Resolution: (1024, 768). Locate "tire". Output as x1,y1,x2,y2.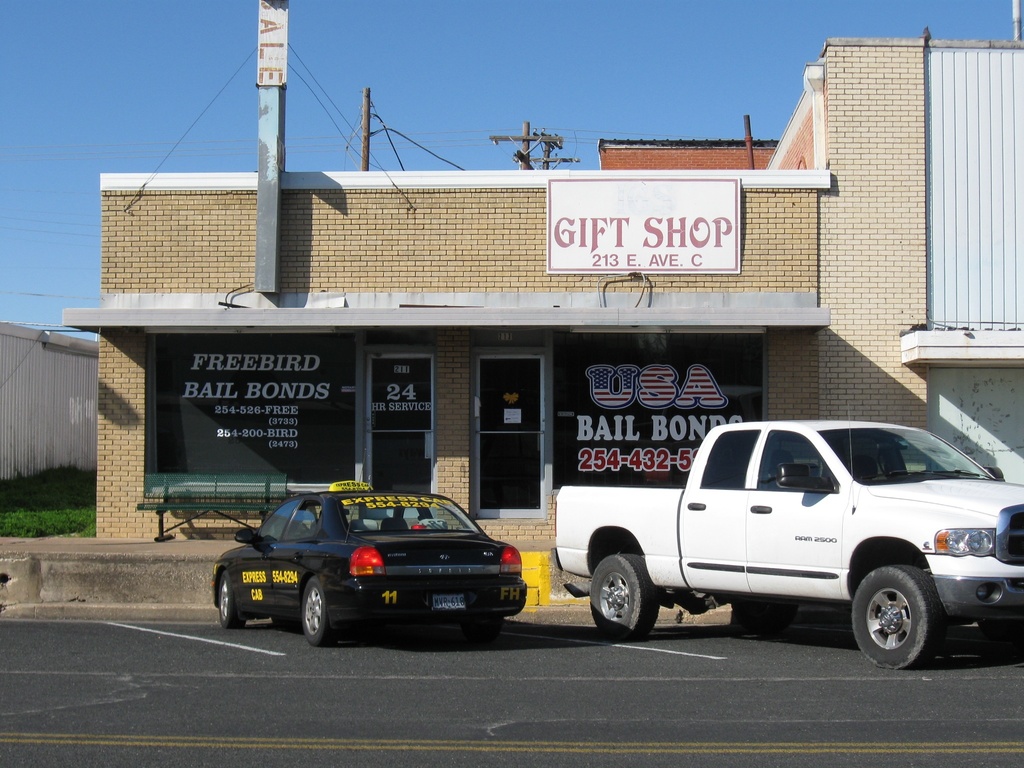
977,617,1023,641.
